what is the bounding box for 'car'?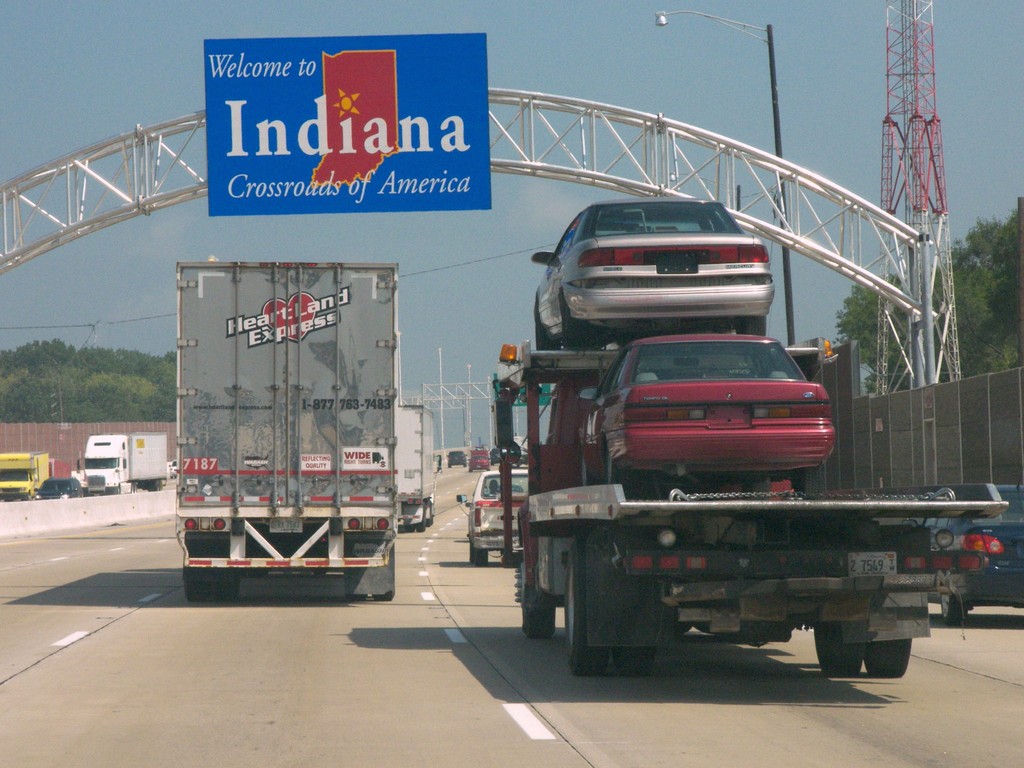
901, 468, 1023, 627.
